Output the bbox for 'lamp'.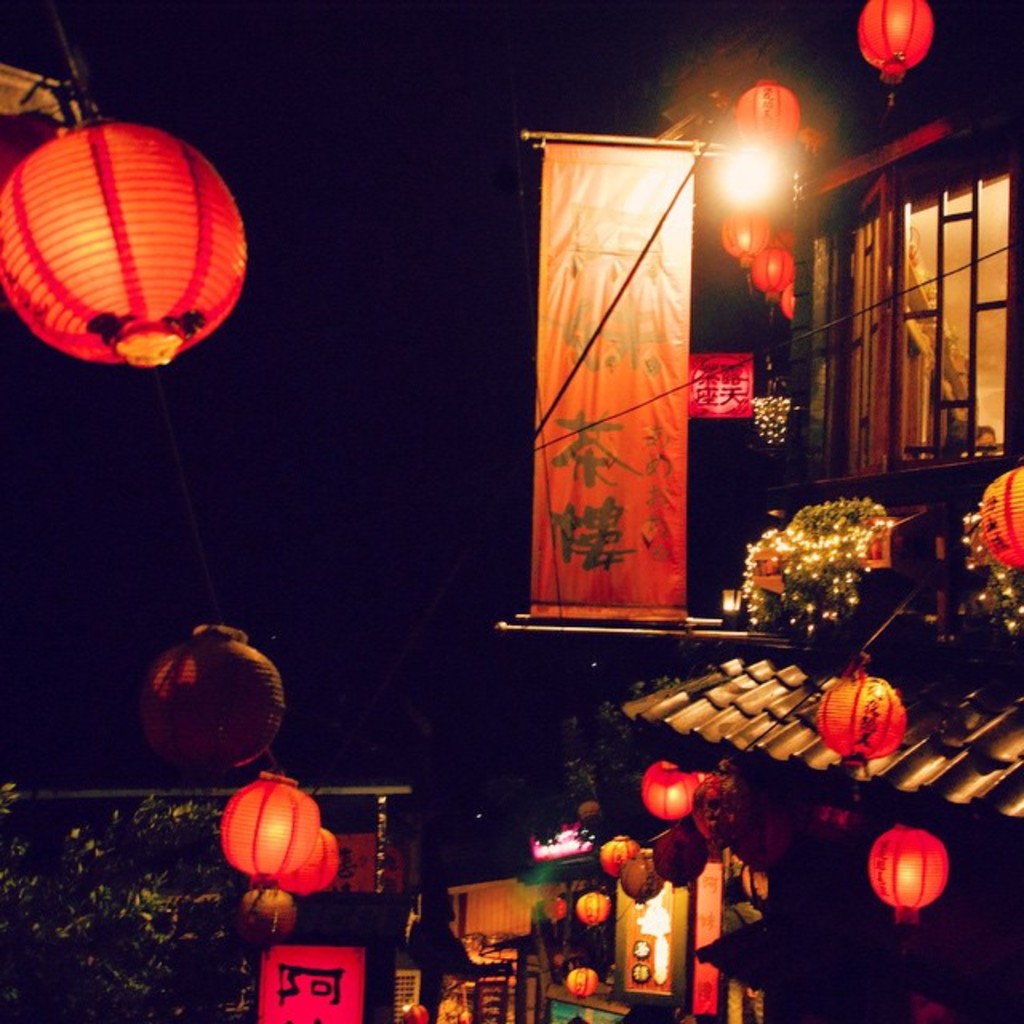
(694, 771, 736, 840).
